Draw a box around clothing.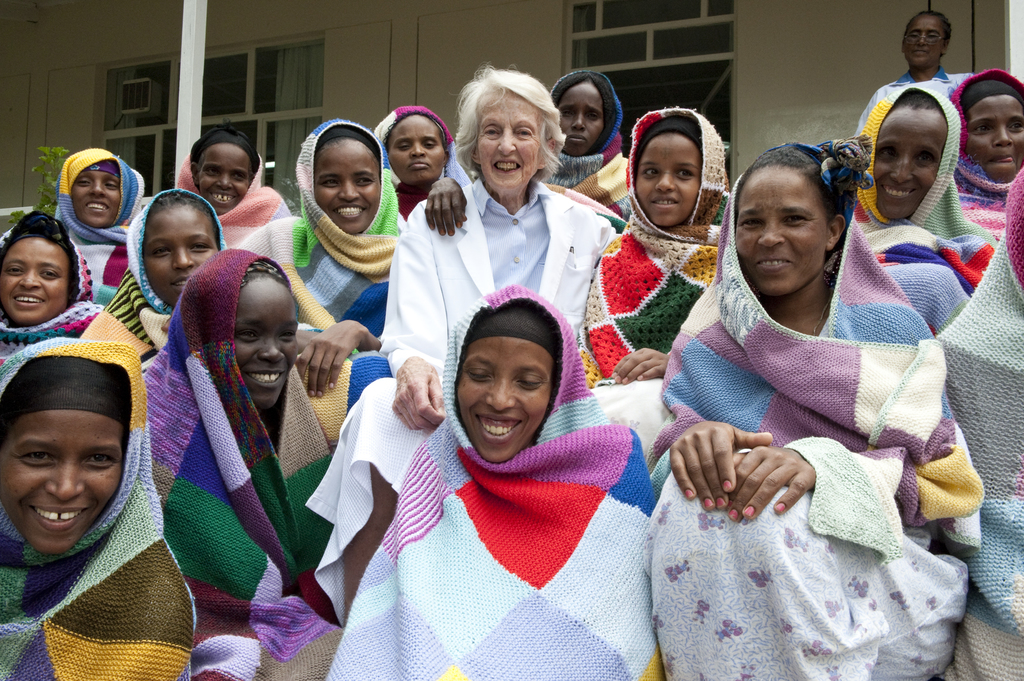
<box>955,69,1023,234</box>.
